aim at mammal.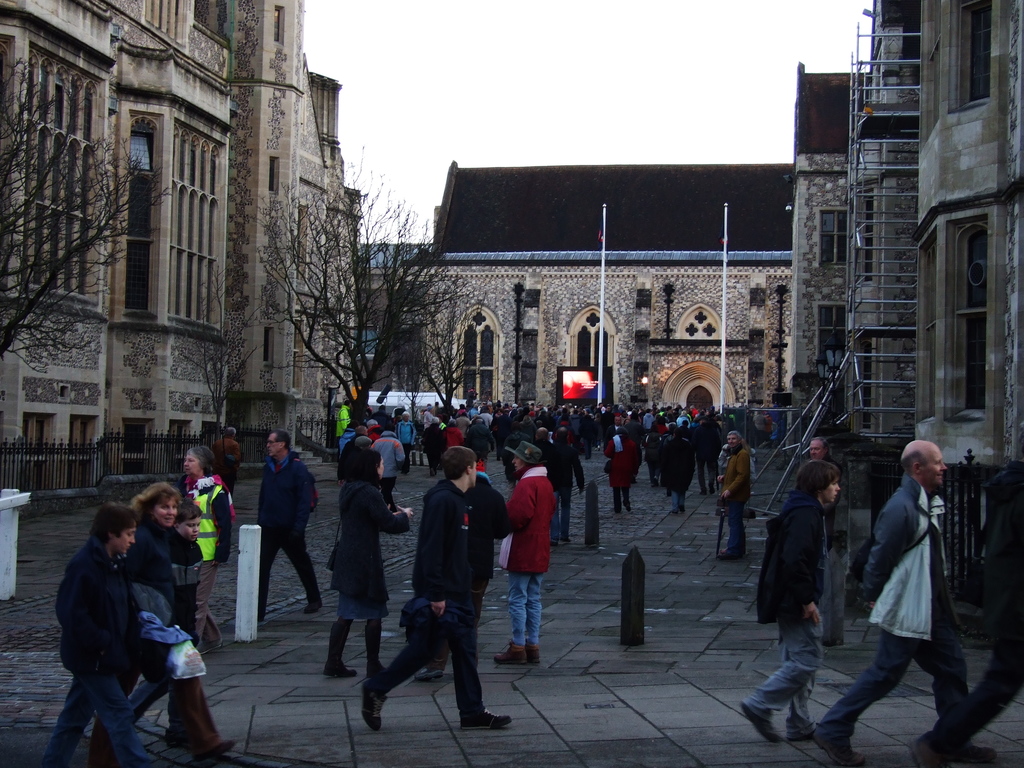
Aimed at 320,447,414,678.
